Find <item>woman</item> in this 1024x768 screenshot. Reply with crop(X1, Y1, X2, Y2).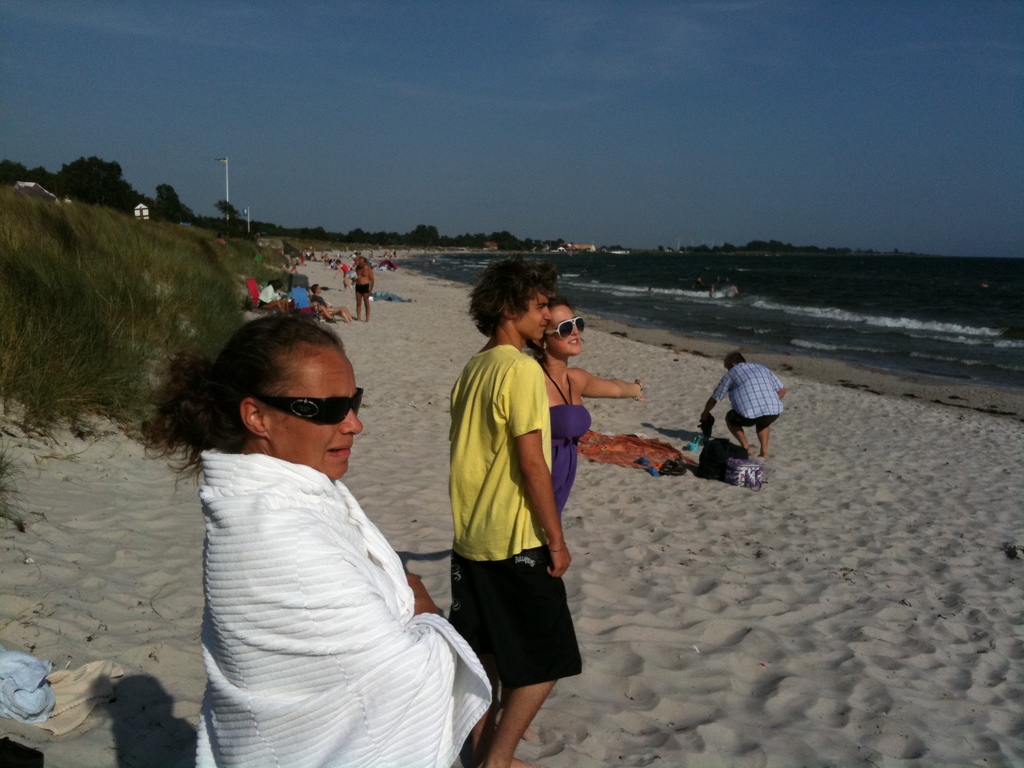
crop(140, 302, 505, 767).
